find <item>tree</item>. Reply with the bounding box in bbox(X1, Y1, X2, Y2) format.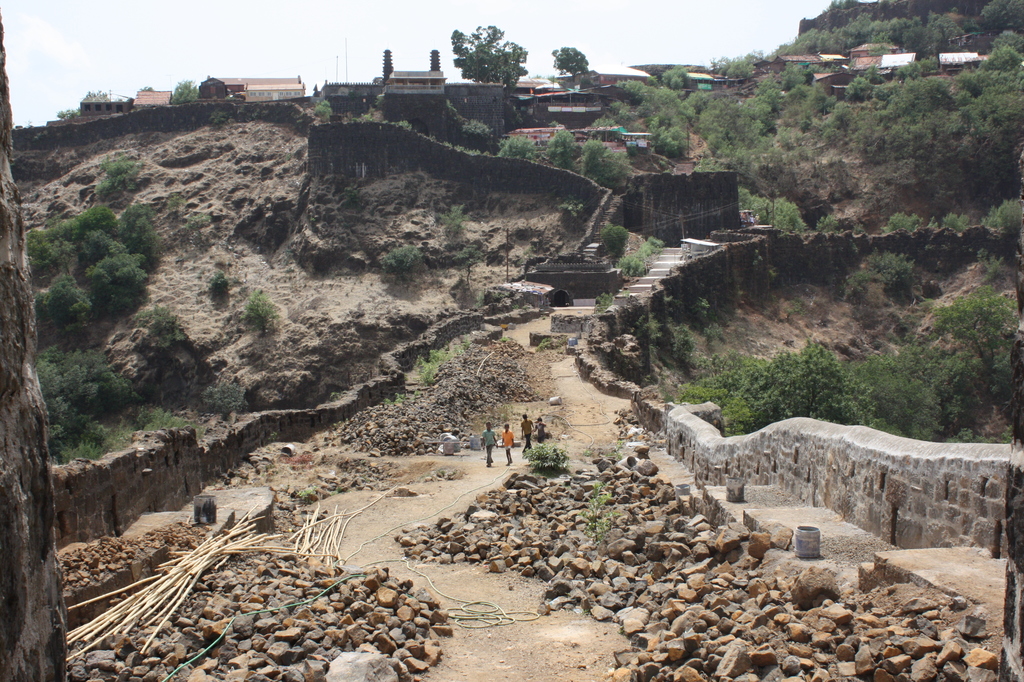
bbox(936, 10, 975, 40).
